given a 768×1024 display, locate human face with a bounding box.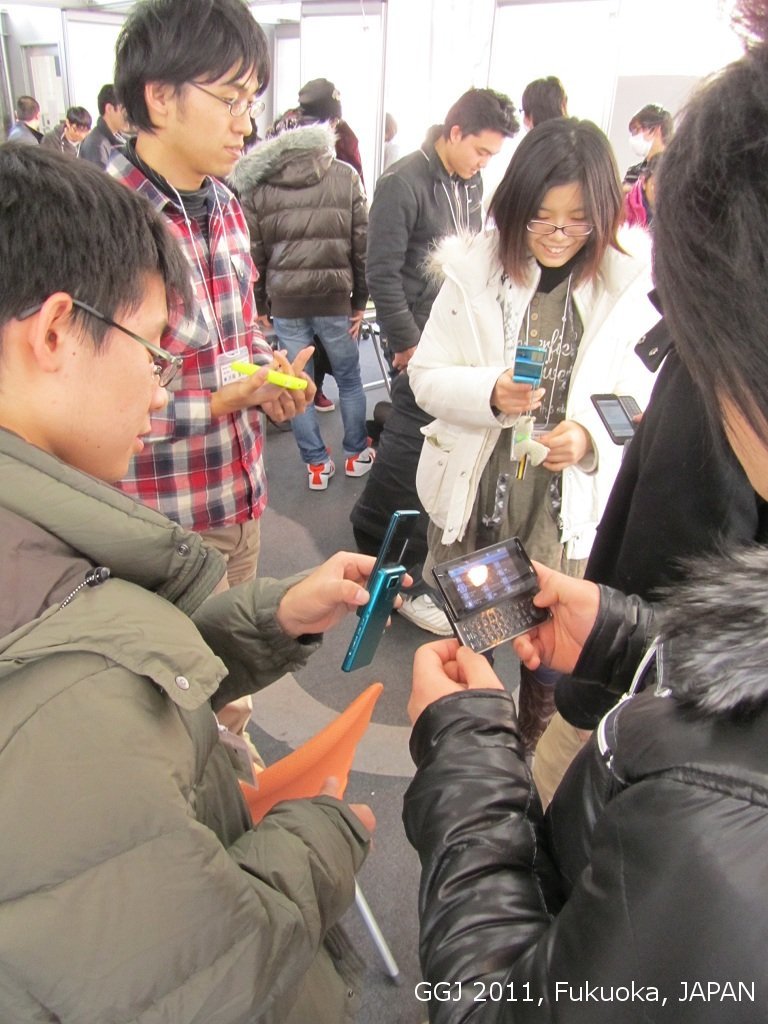
Located: box(456, 132, 502, 173).
